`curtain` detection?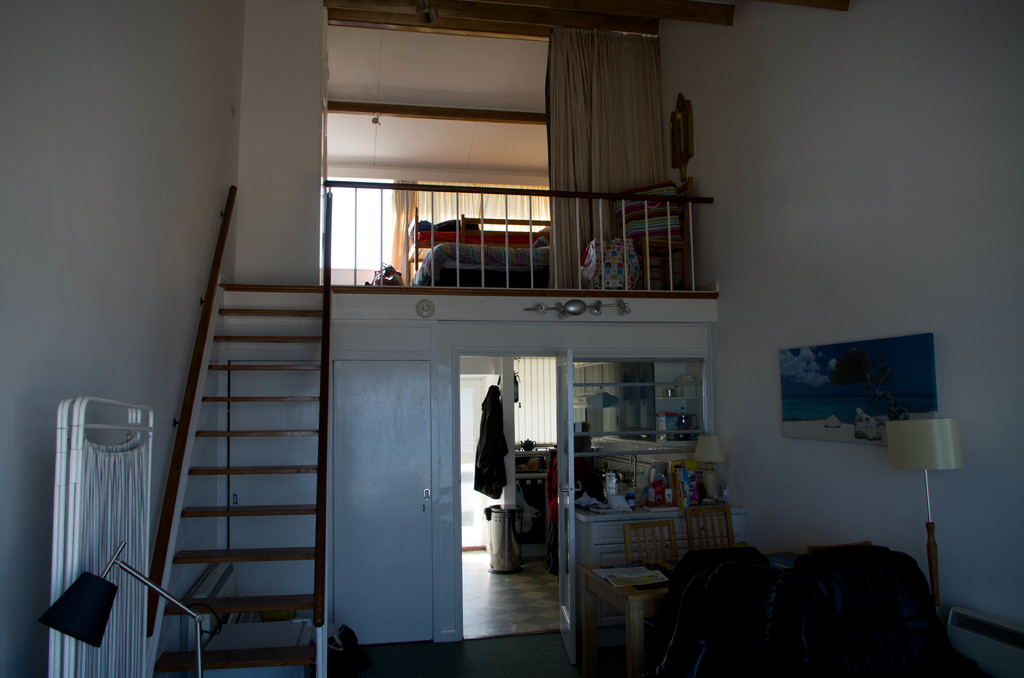
x1=389, y1=177, x2=549, y2=297
